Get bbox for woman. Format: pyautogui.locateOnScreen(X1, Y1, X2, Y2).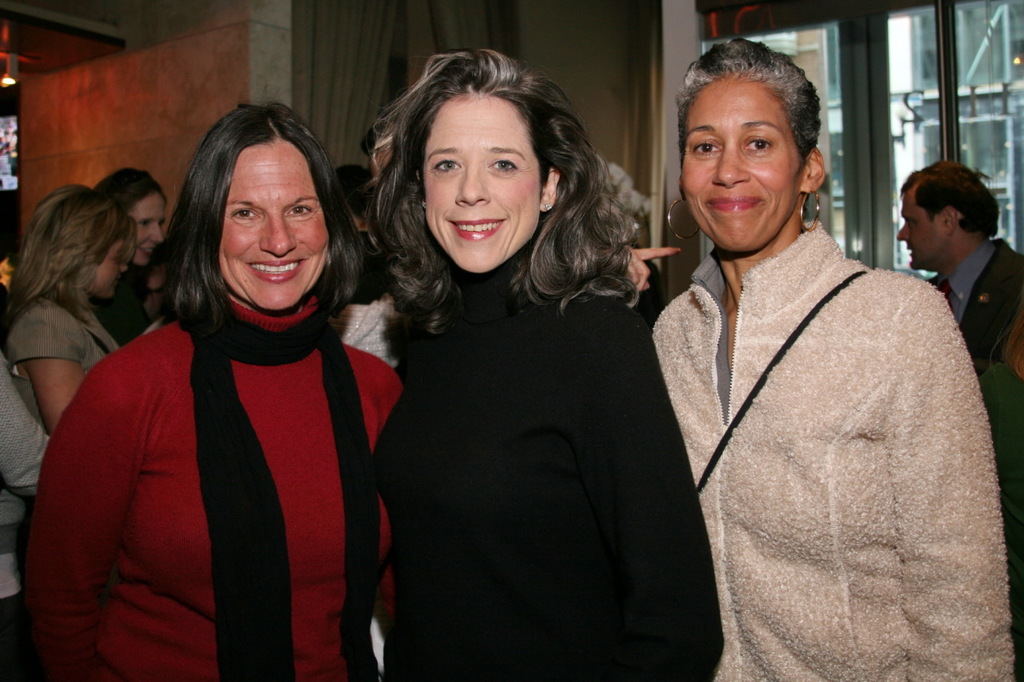
pyautogui.locateOnScreen(370, 42, 721, 681).
